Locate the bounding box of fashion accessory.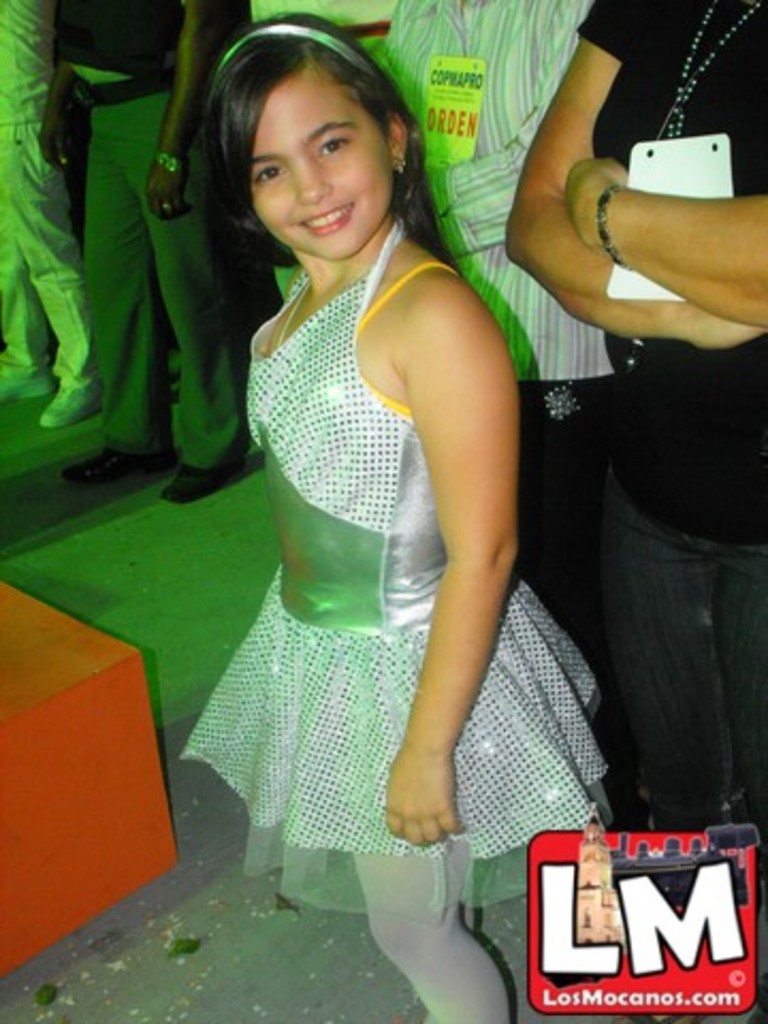
Bounding box: x1=147 y1=154 x2=181 y2=173.
